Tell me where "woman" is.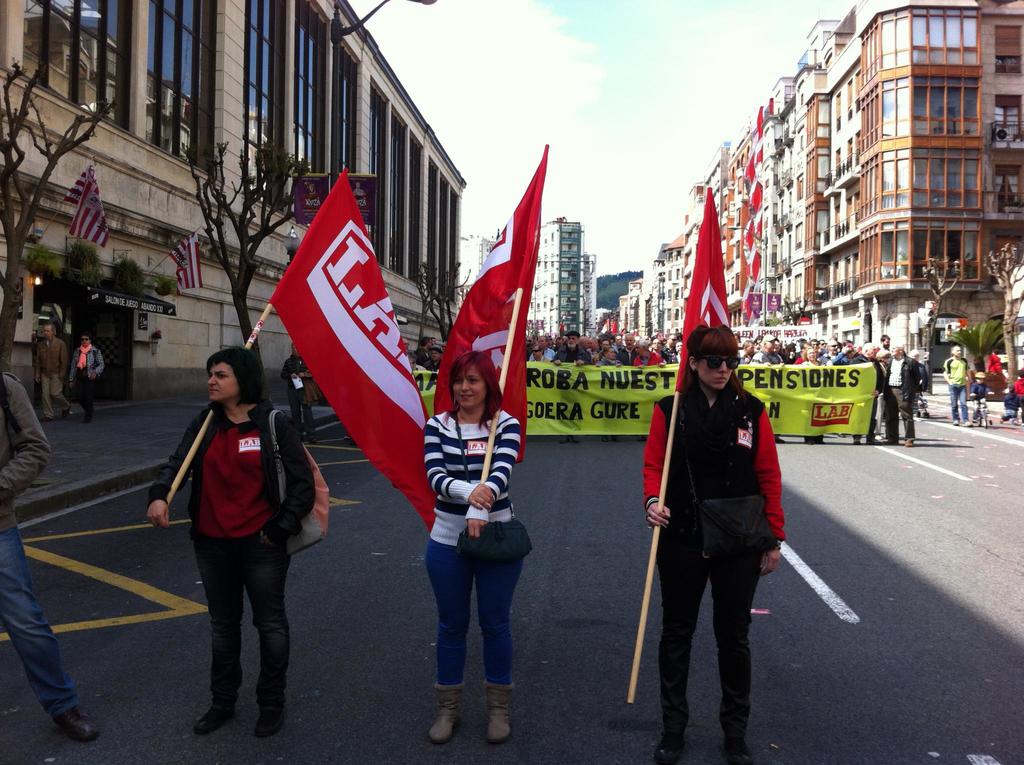
"woman" is at BBox(68, 335, 107, 424).
